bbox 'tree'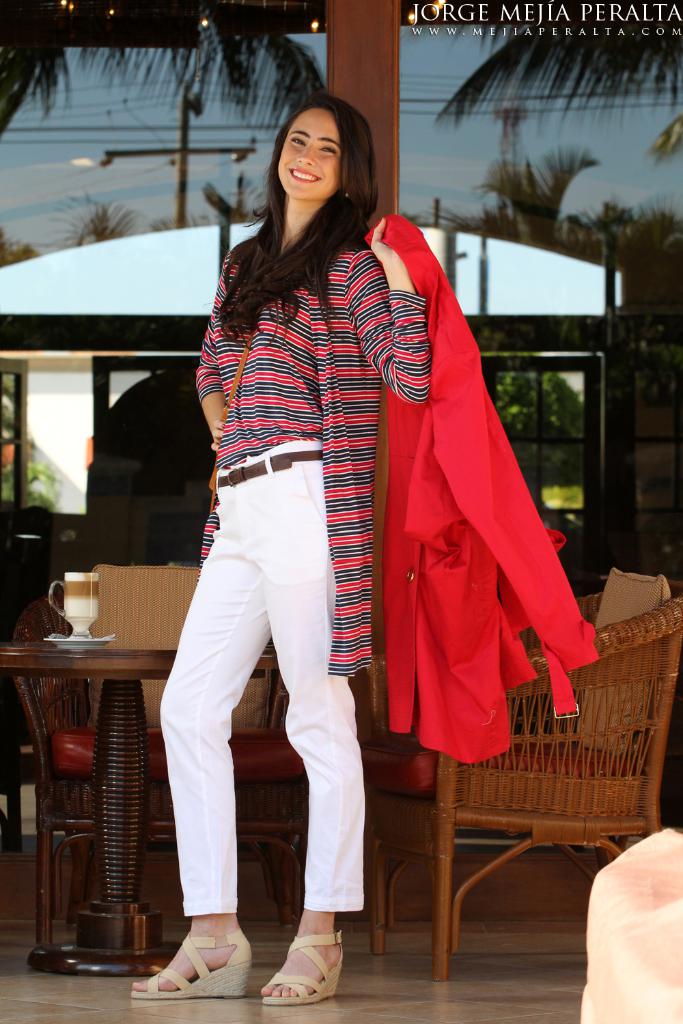
(0,224,40,273)
